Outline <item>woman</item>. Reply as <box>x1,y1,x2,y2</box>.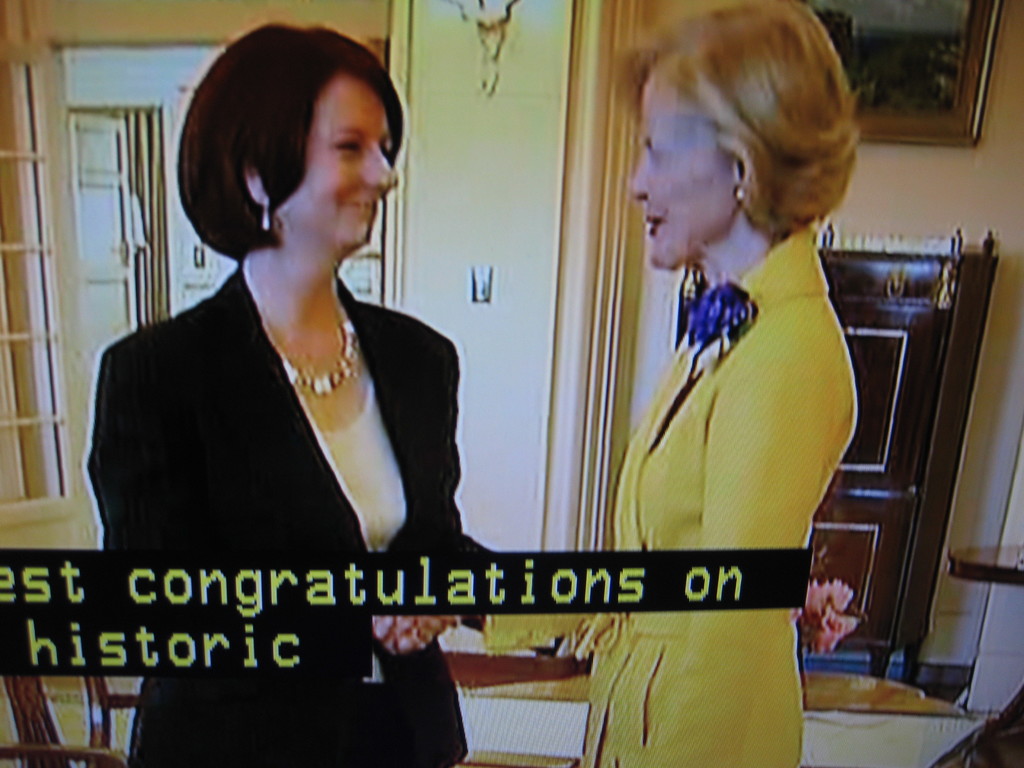
<box>93,44,472,604</box>.
